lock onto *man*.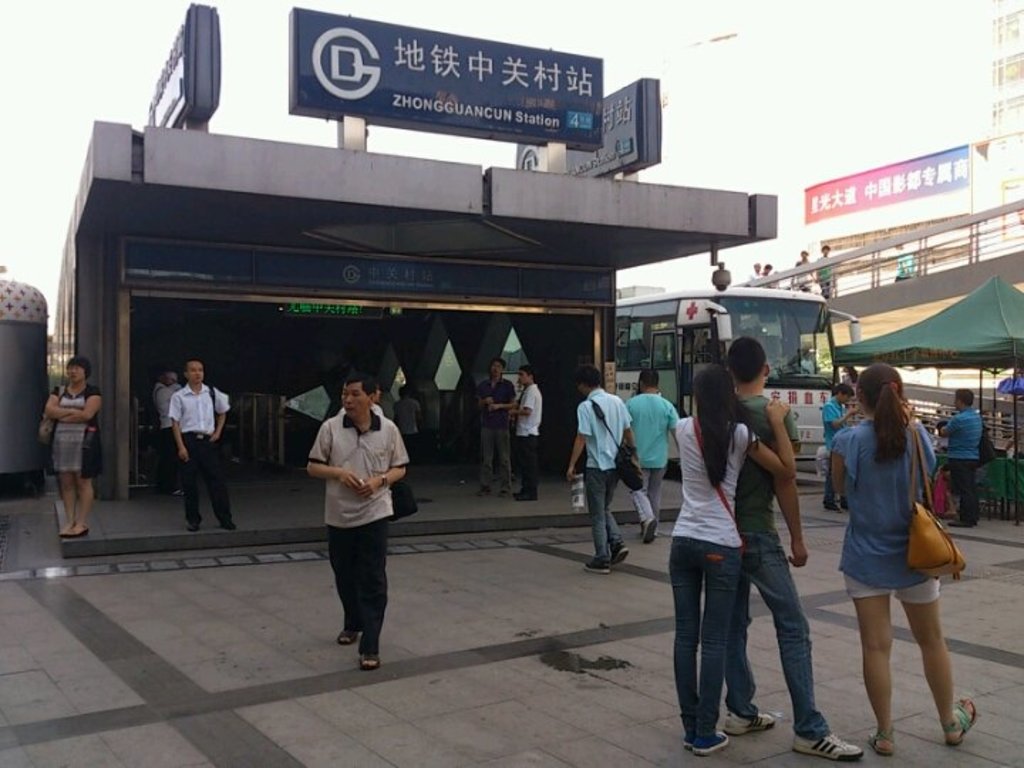
Locked: <bbox>474, 360, 516, 491</bbox>.
